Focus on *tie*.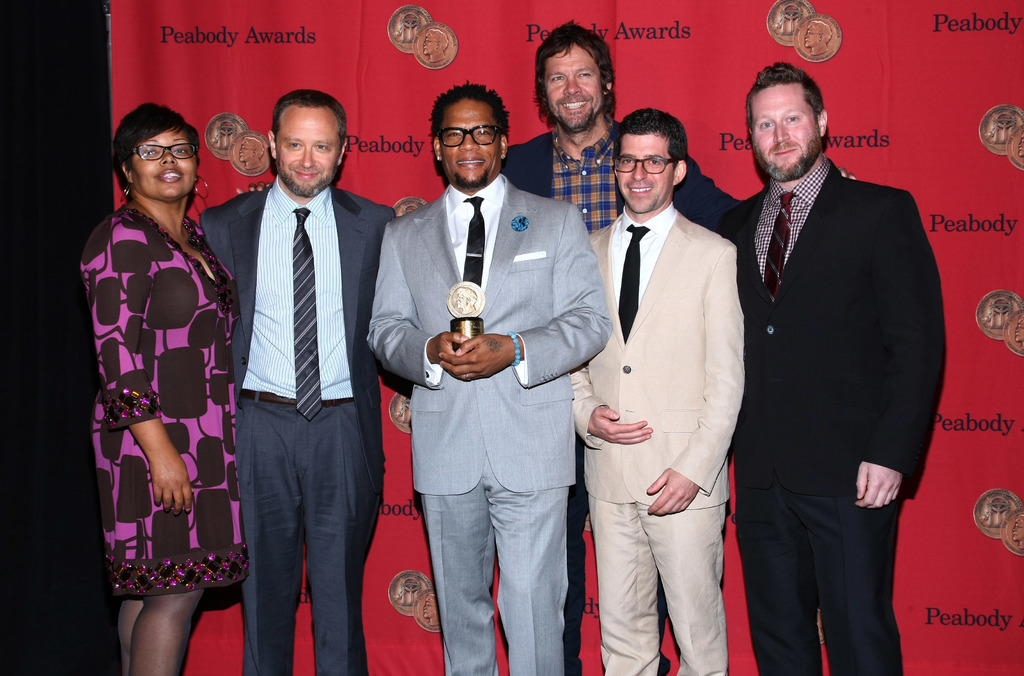
Focused at bbox=(762, 192, 796, 302).
